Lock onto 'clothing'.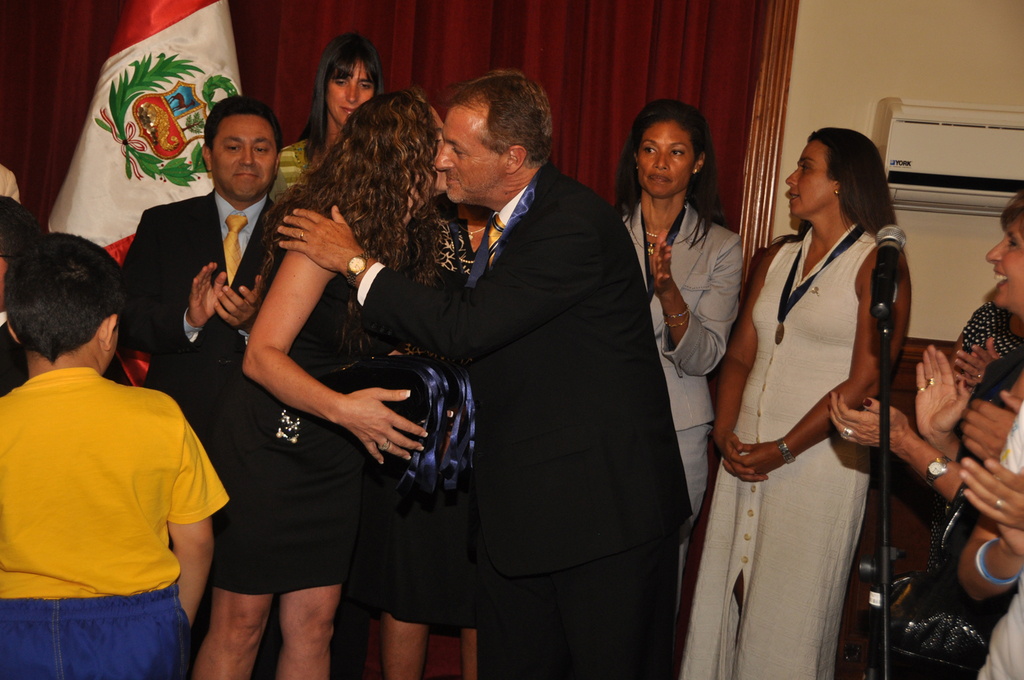
Locked: 929 303 1023 576.
